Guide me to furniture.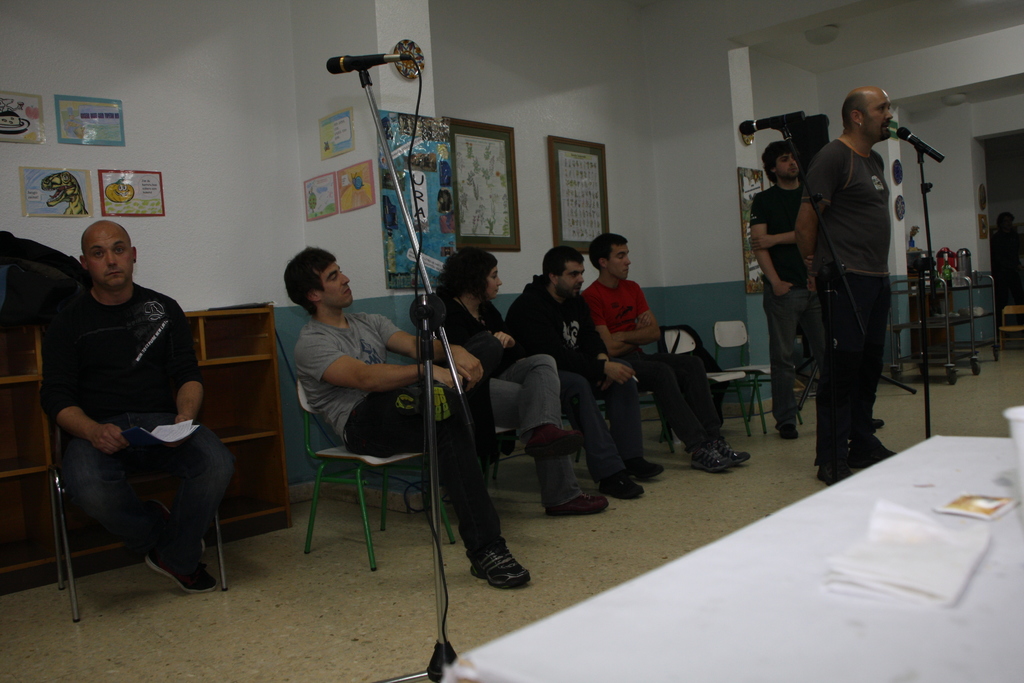
Guidance: <bbox>442, 436, 1023, 682</bbox>.
